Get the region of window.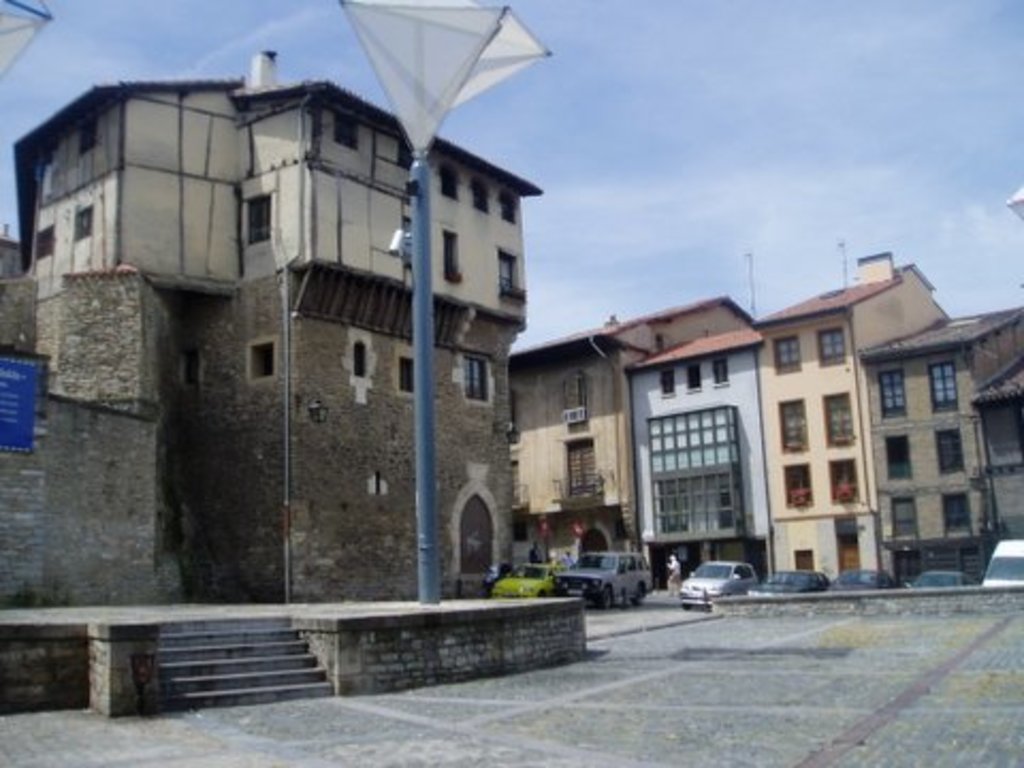
rect(708, 358, 730, 386).
